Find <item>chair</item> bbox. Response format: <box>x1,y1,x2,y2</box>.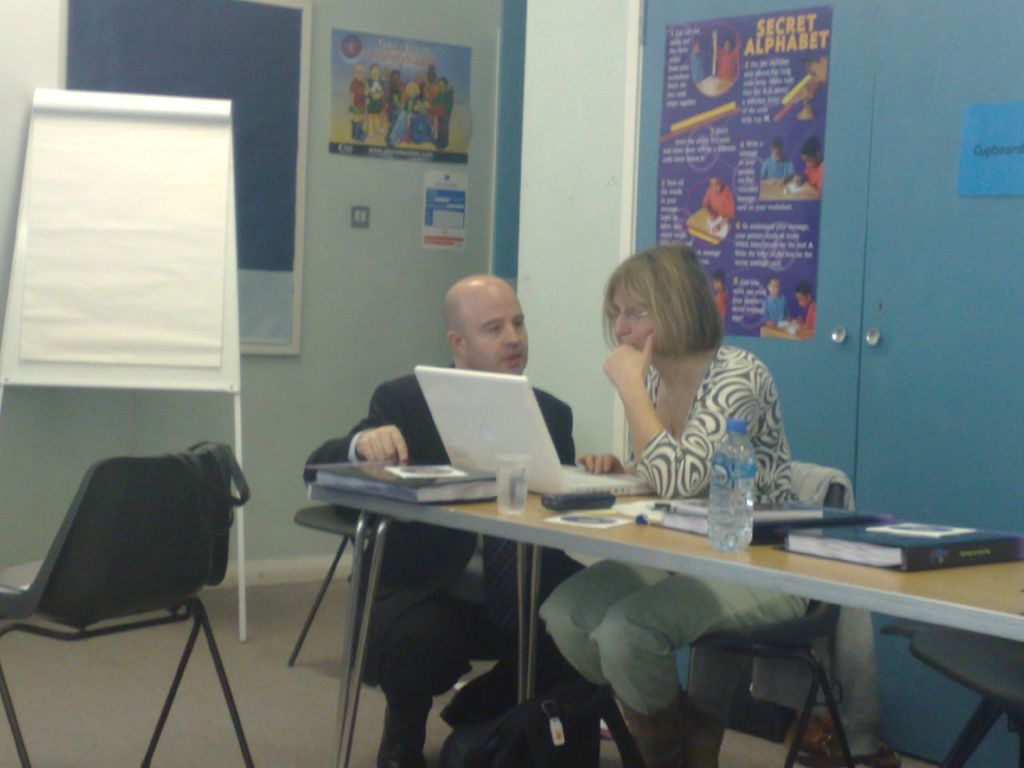
<box>290,437,373,667</box>.
